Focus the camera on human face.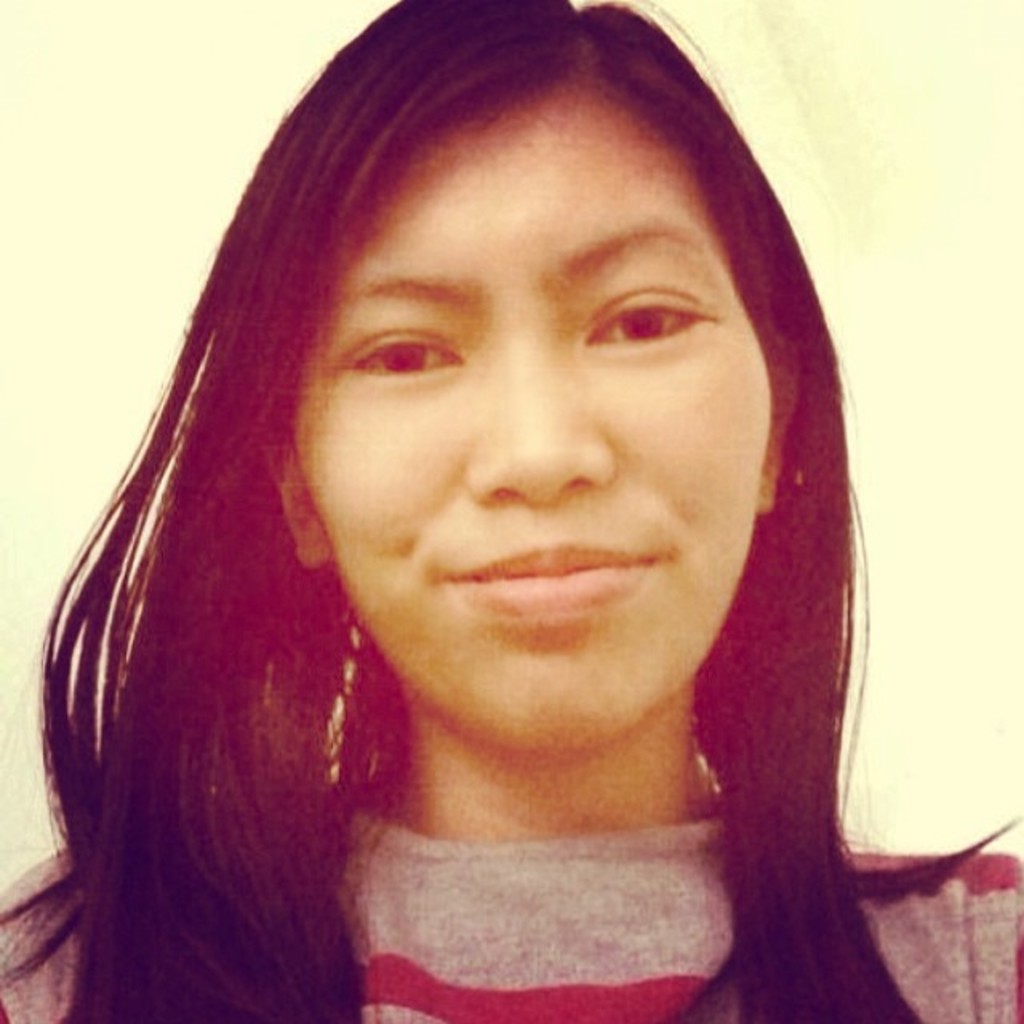
Focus region: 288,107,766,762.
